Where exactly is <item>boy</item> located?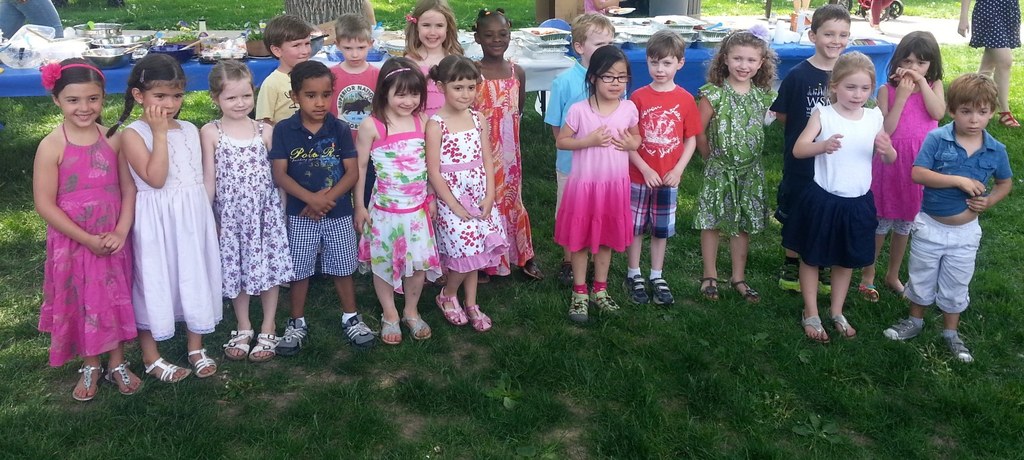
Its bounding box is <box>325,9,379,219</box>.
